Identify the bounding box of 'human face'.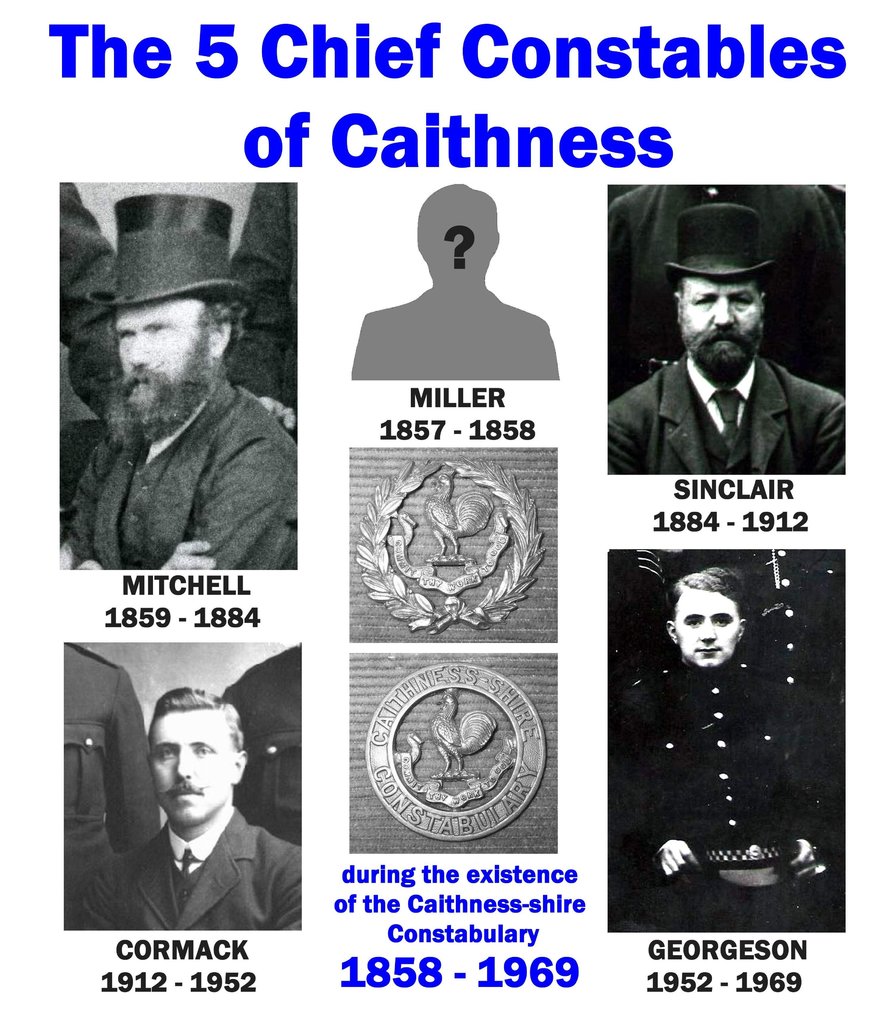
l=113, t=291, r=200, b=409.
